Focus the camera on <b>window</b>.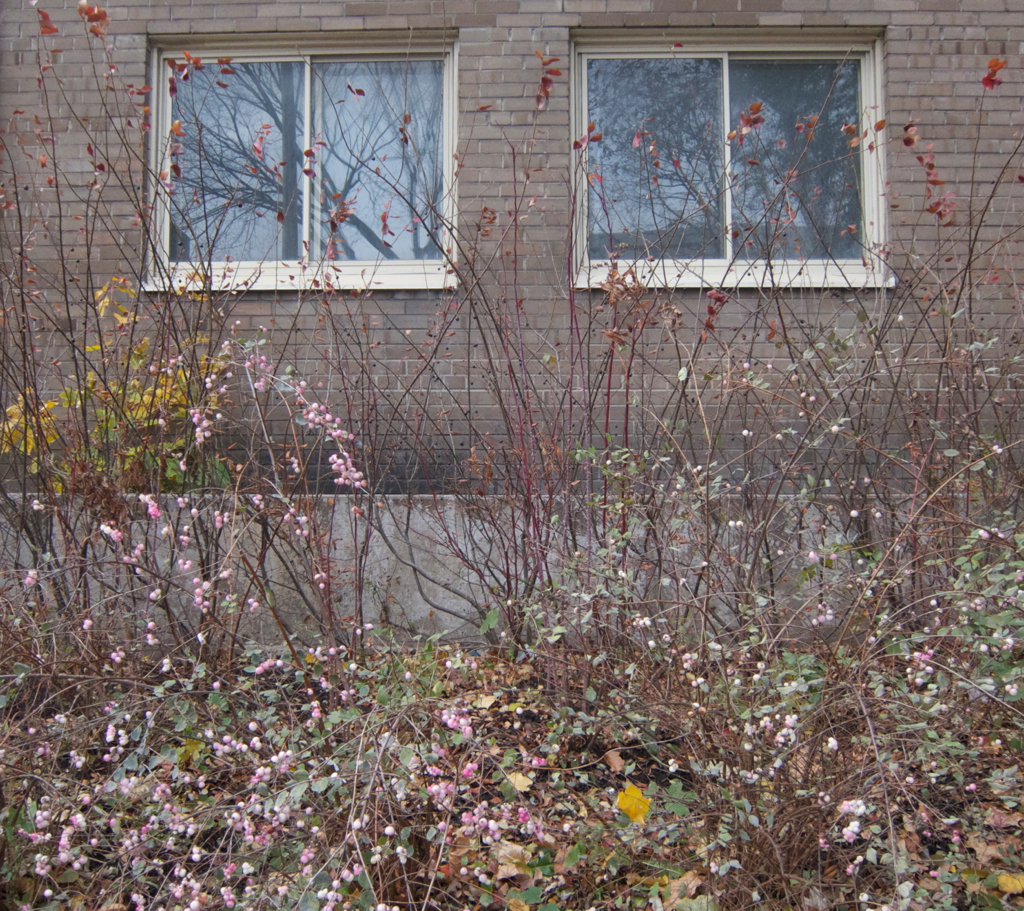
Focus region: <region>584, 28, 871, 273</region>.
